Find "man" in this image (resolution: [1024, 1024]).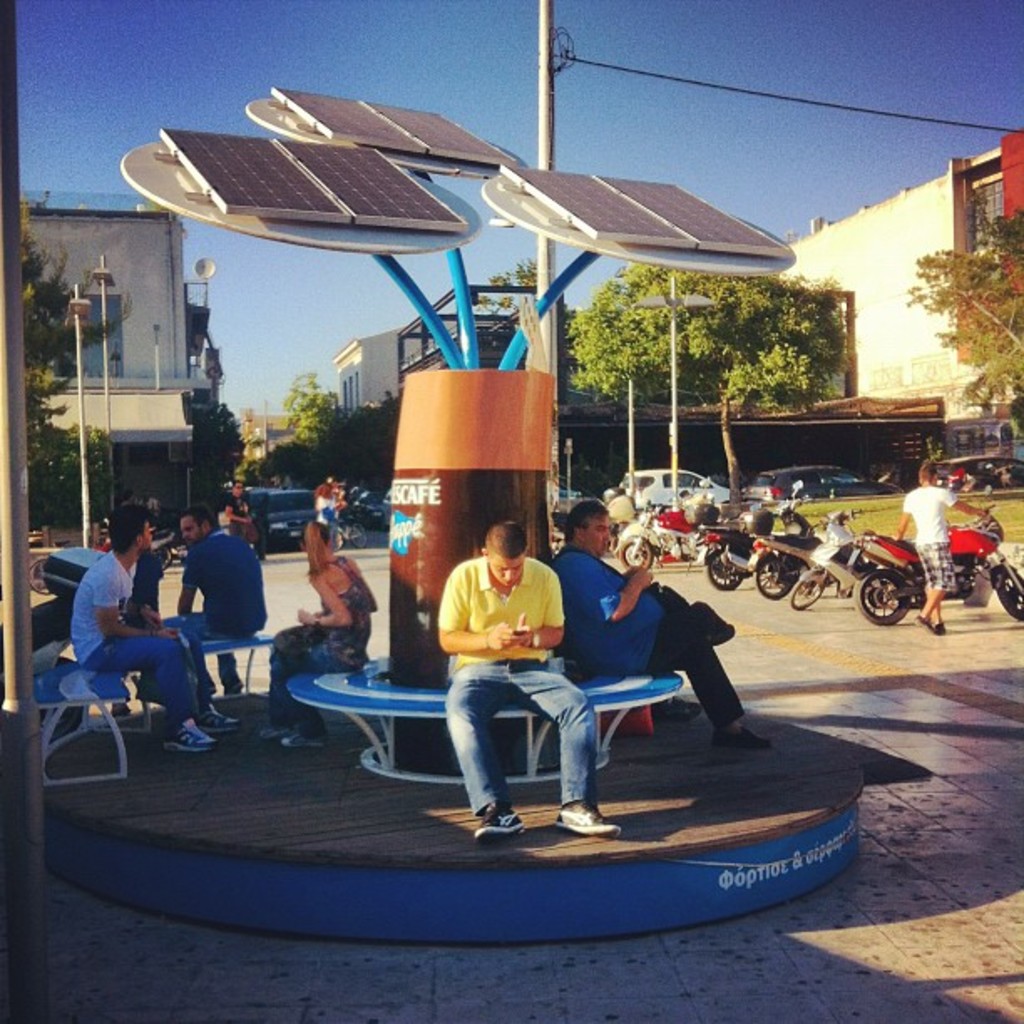
BBox(156, 504, 268, 708).
